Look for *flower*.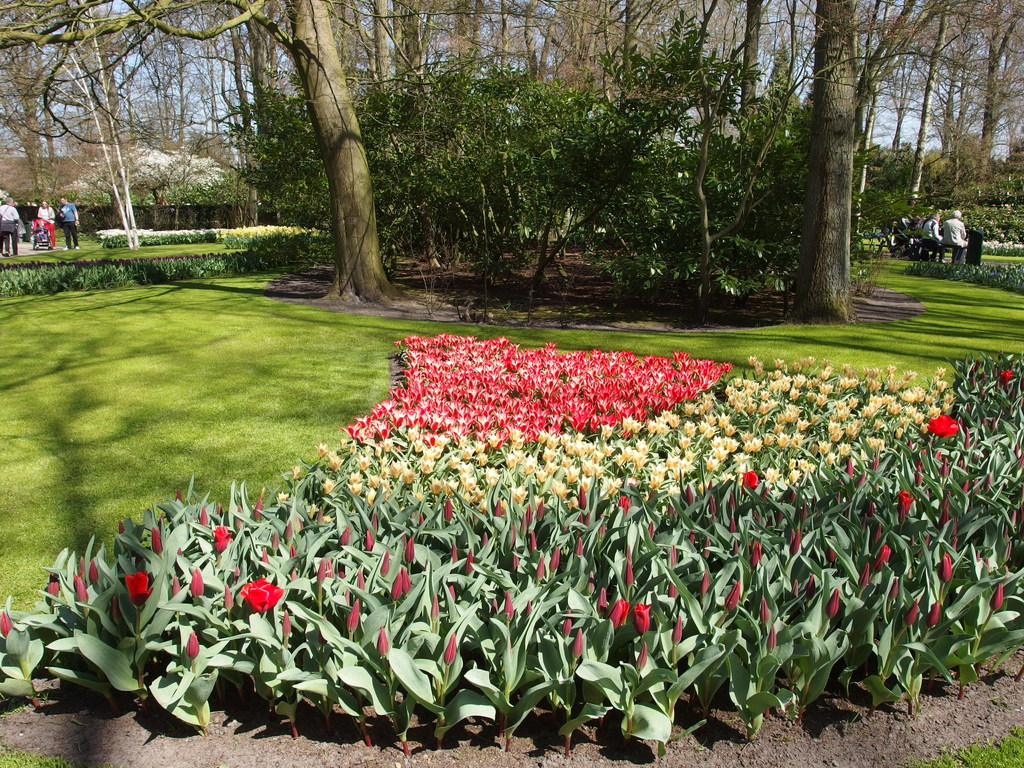
Found: 924, 410, 964, 442.
